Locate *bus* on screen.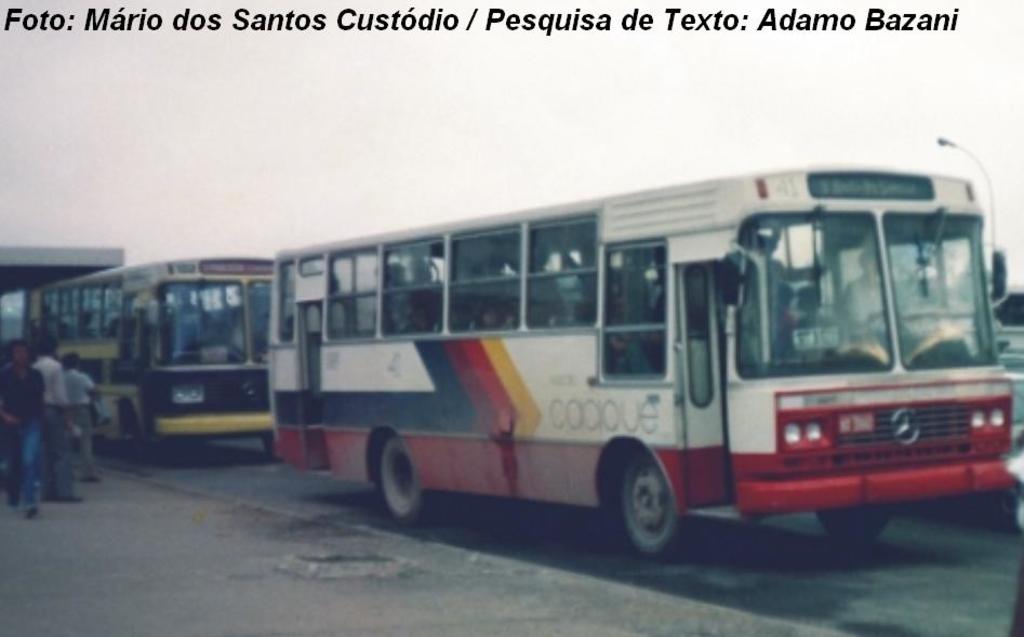
On screen at l=269, t=172, r=1021, b=559.
